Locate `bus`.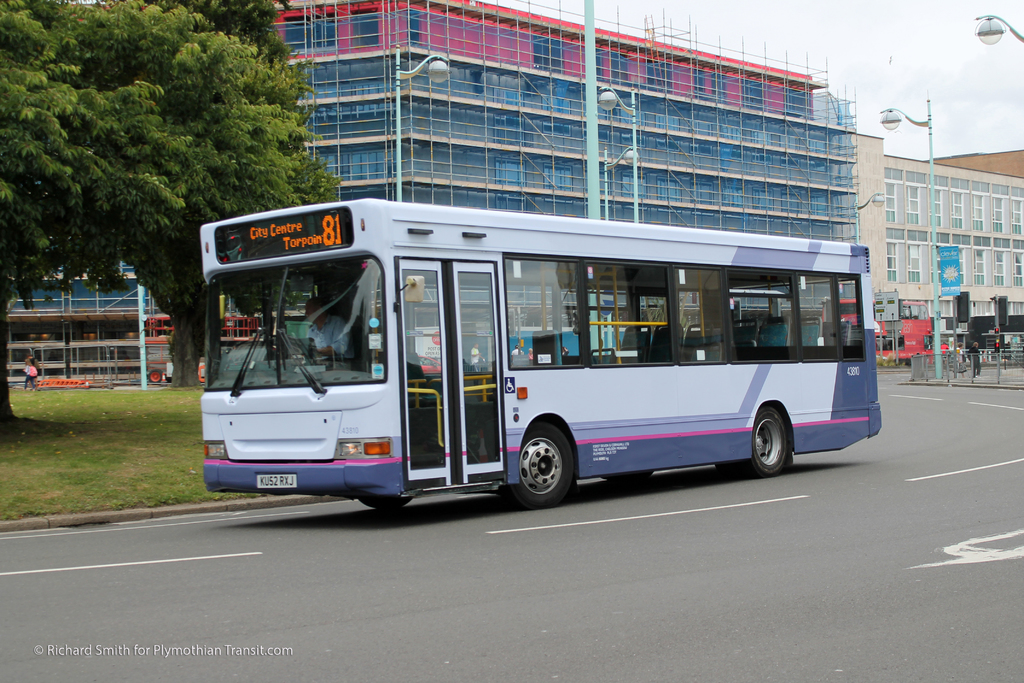
Bounding box: region(821, 302, 938, 370).
